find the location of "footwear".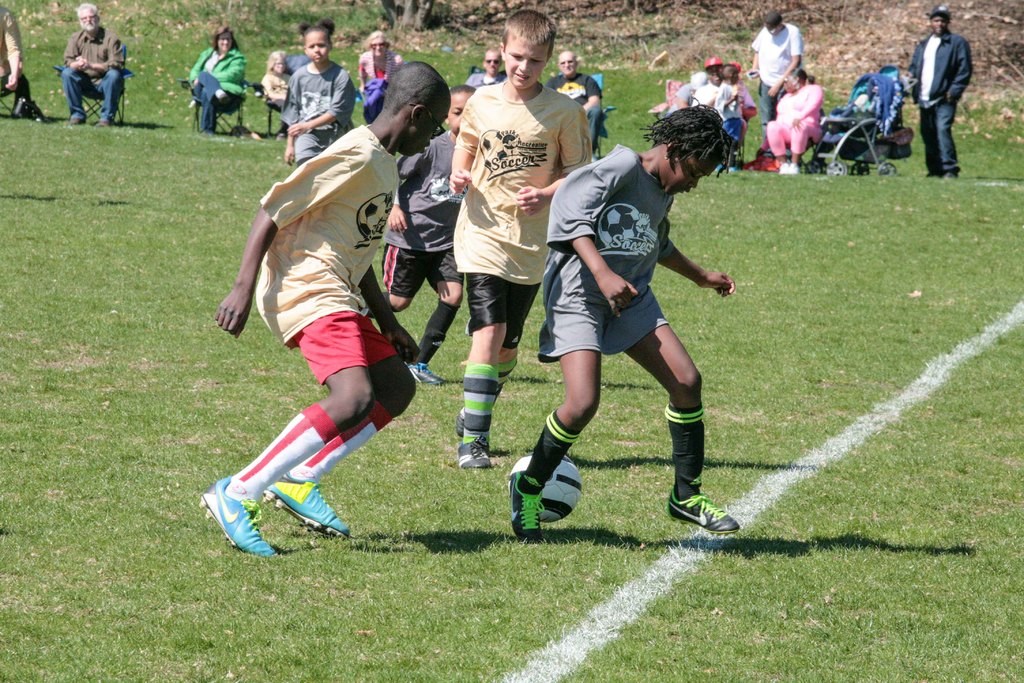
Location: x1=506 y1=470 x2=545 y2=541.
